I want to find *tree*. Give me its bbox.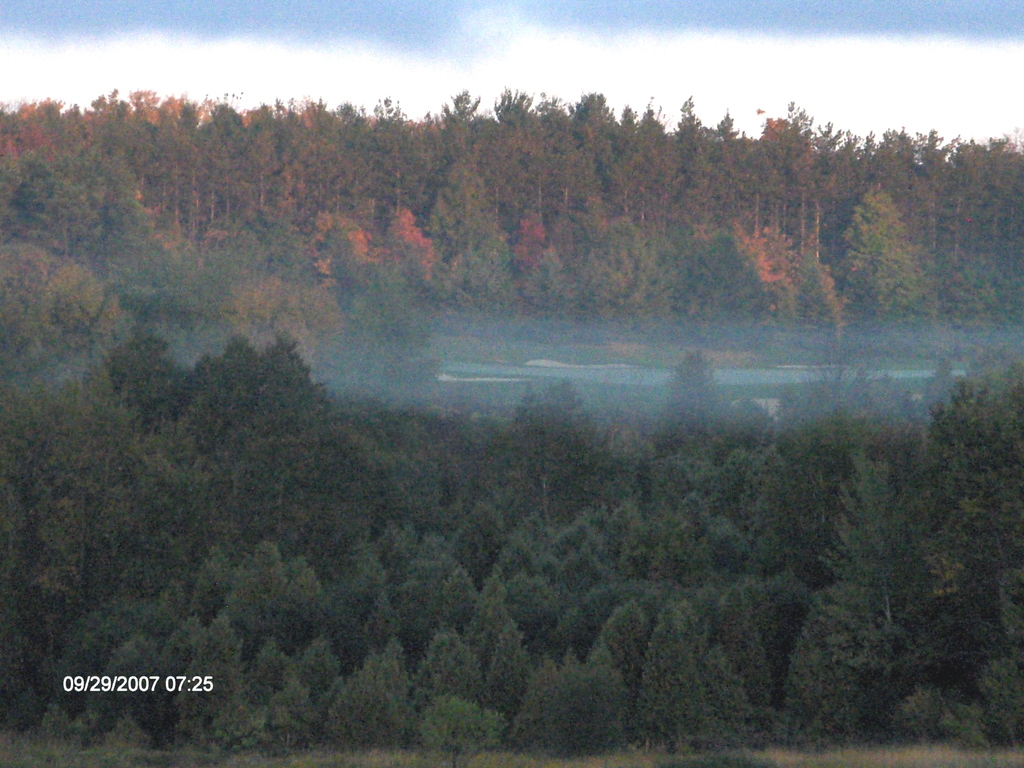
box=[509, 647, 632, 760].
